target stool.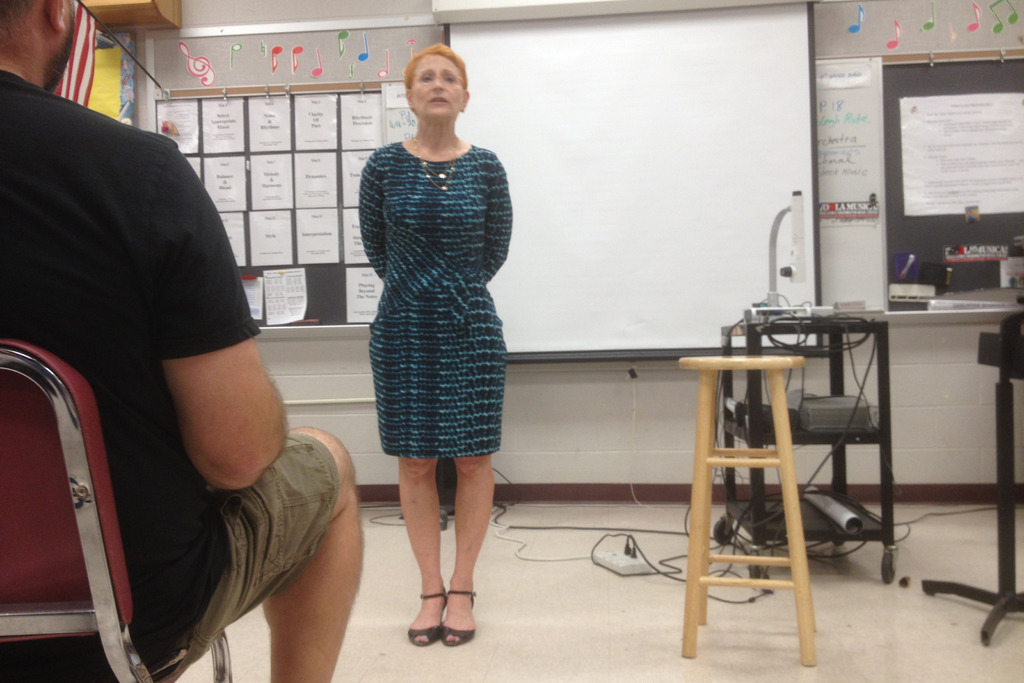
Target region: 681:357:811:668.
